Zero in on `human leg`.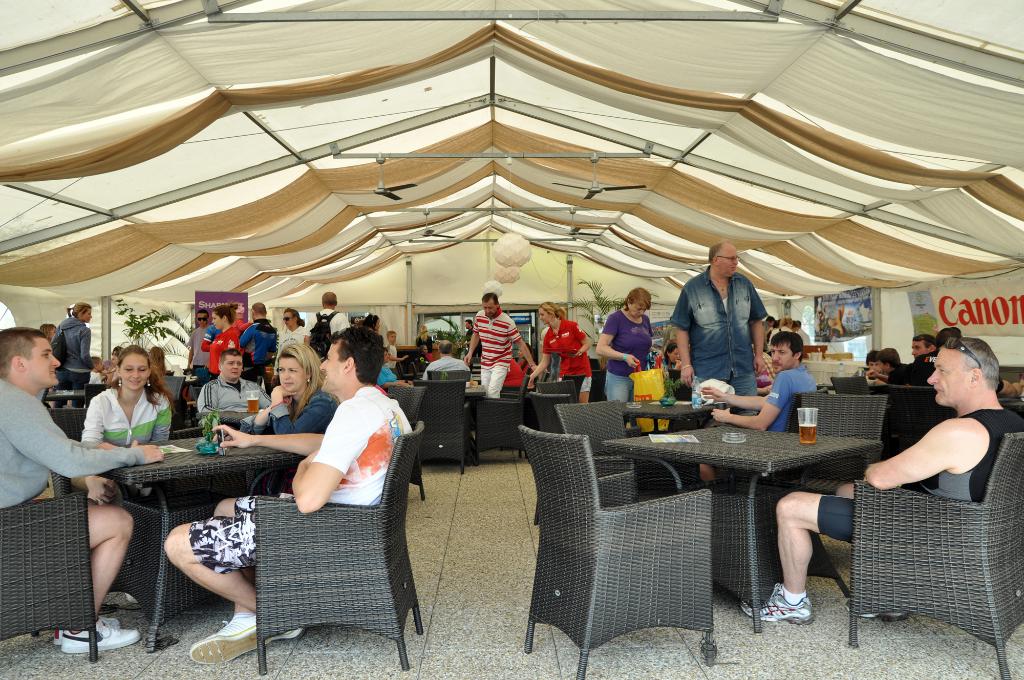
Zeroed in: BBox(490, 360, 510, 399).
